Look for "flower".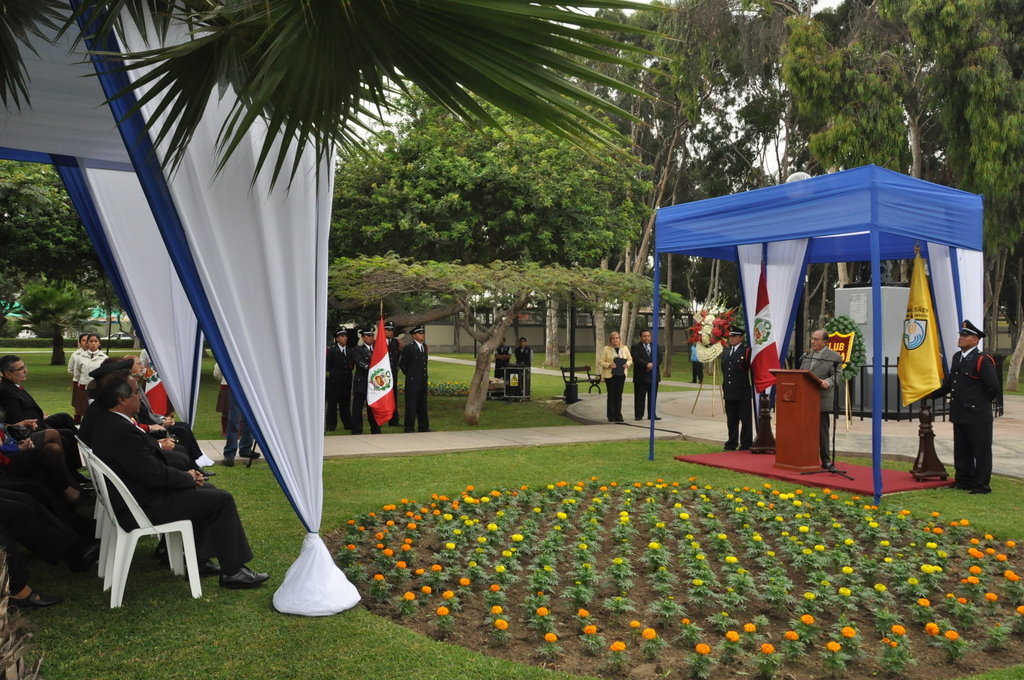
Found: (376, 542, 386, 550).
